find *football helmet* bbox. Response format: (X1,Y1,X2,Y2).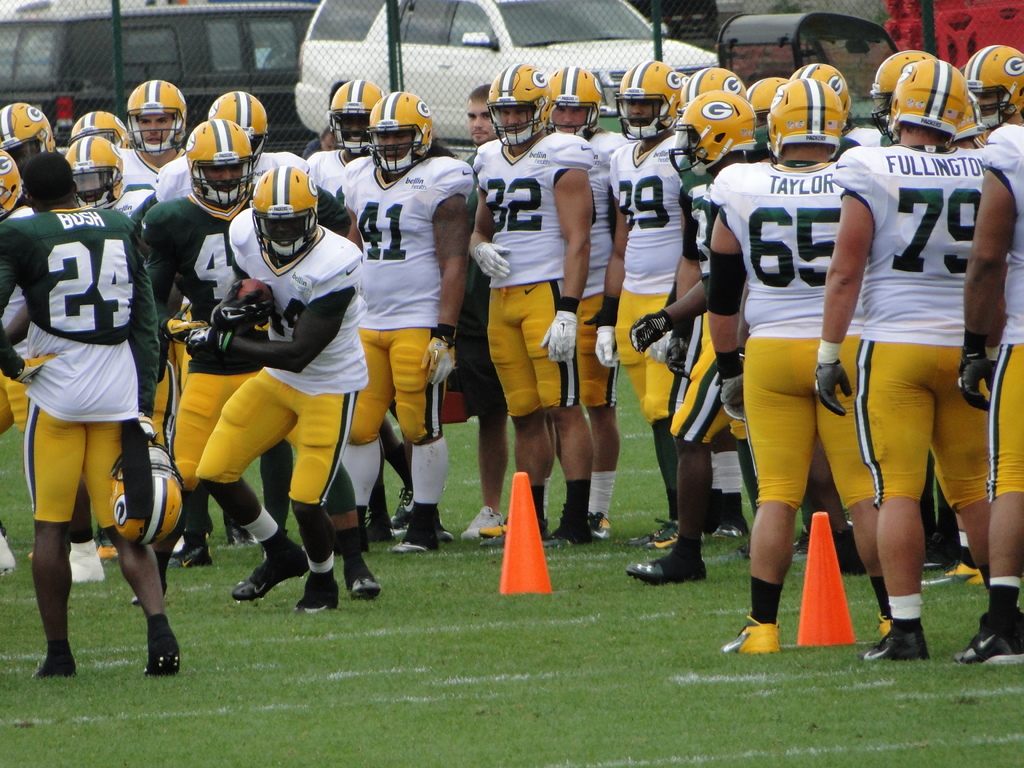
(249,170,324,255).
